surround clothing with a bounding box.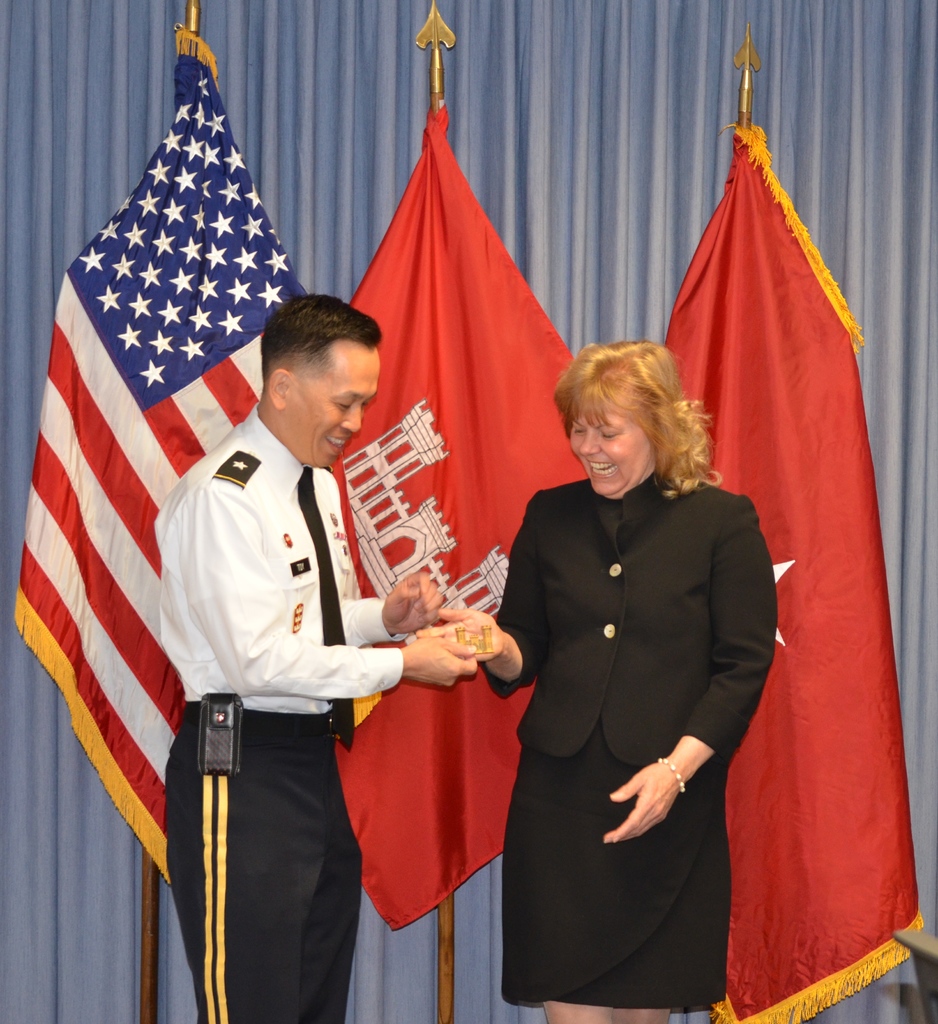
[163, 399, 411, 1021].
